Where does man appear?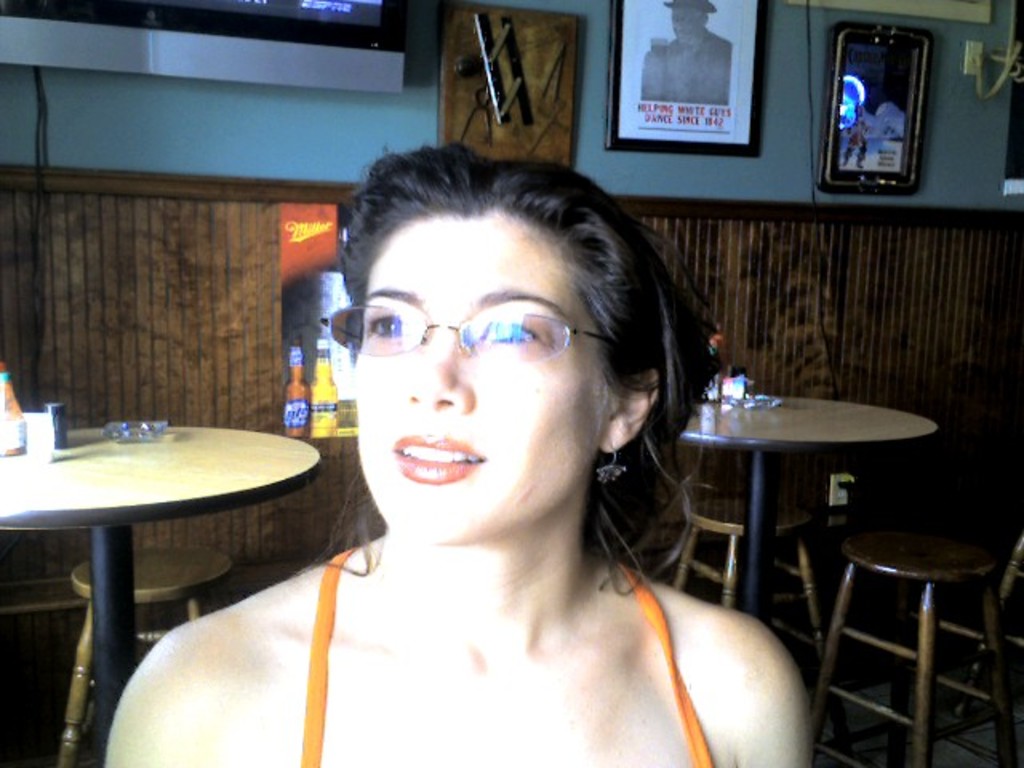
Appears at (638, 0, 733, 107).
